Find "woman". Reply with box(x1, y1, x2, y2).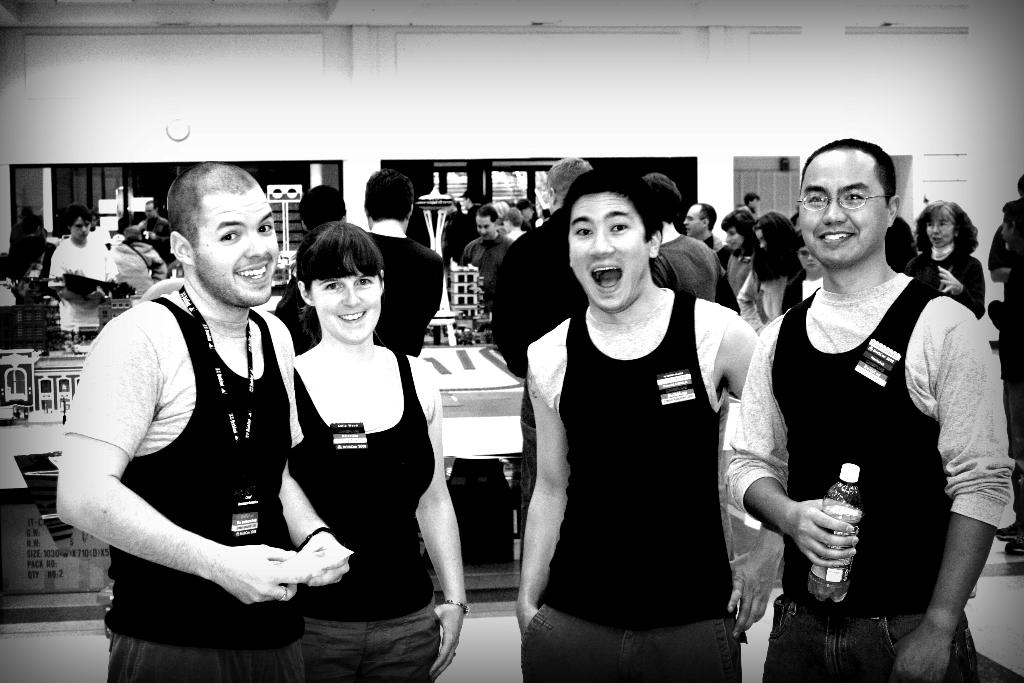
box(734, 204, 794, 338).
